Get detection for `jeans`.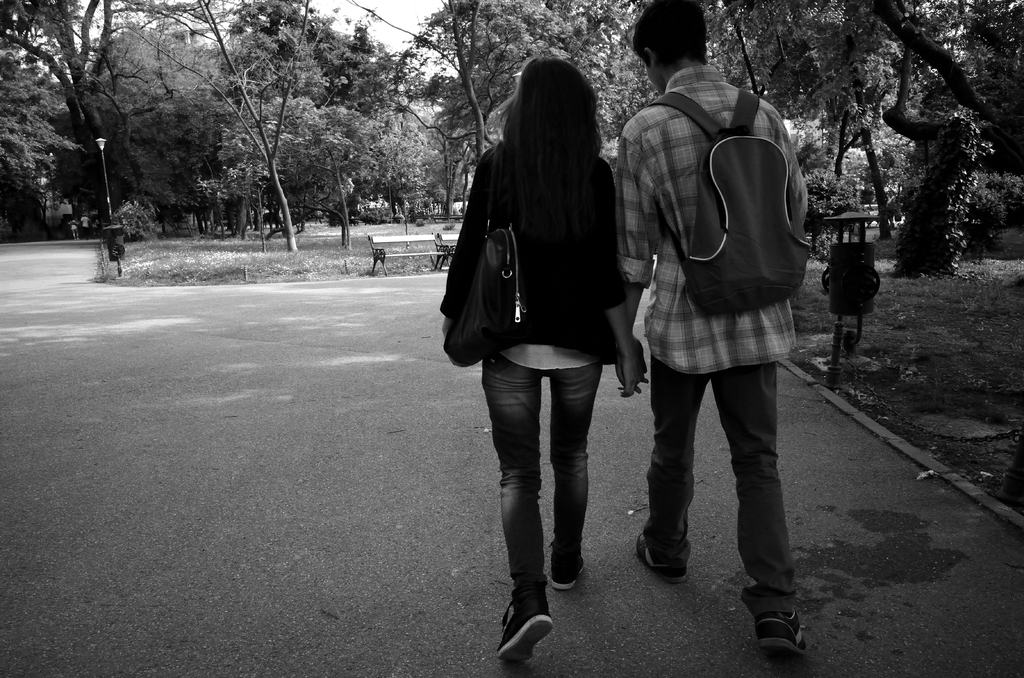
Detection: pyautogui.locateOnScreen(637, 303, 801, 606).
